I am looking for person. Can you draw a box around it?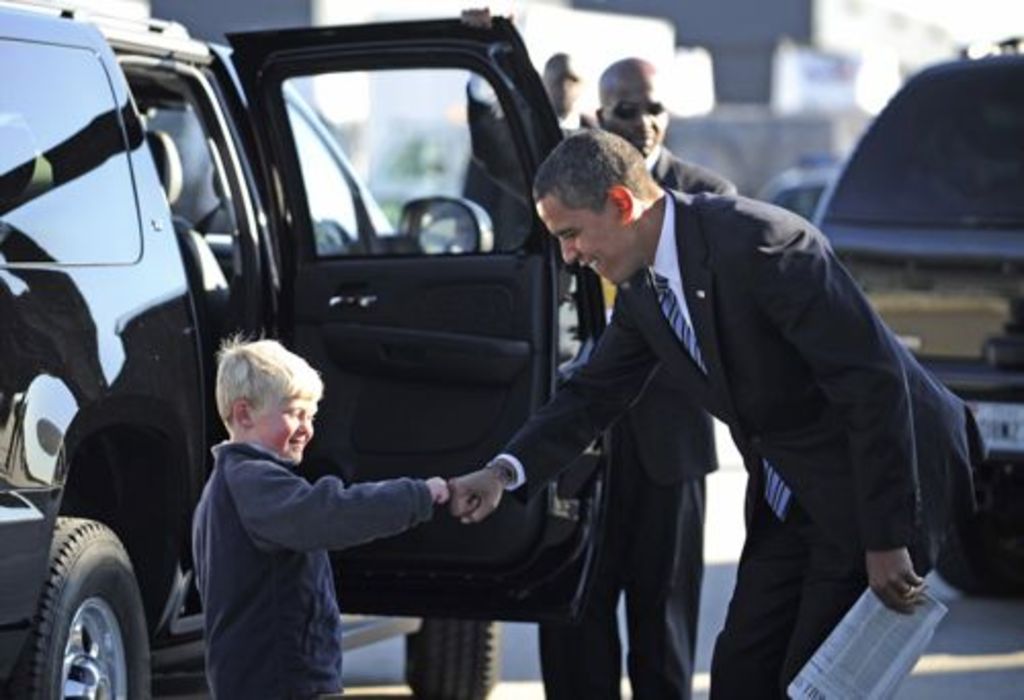
Sure, the bounding box is [539,55,727,698].
